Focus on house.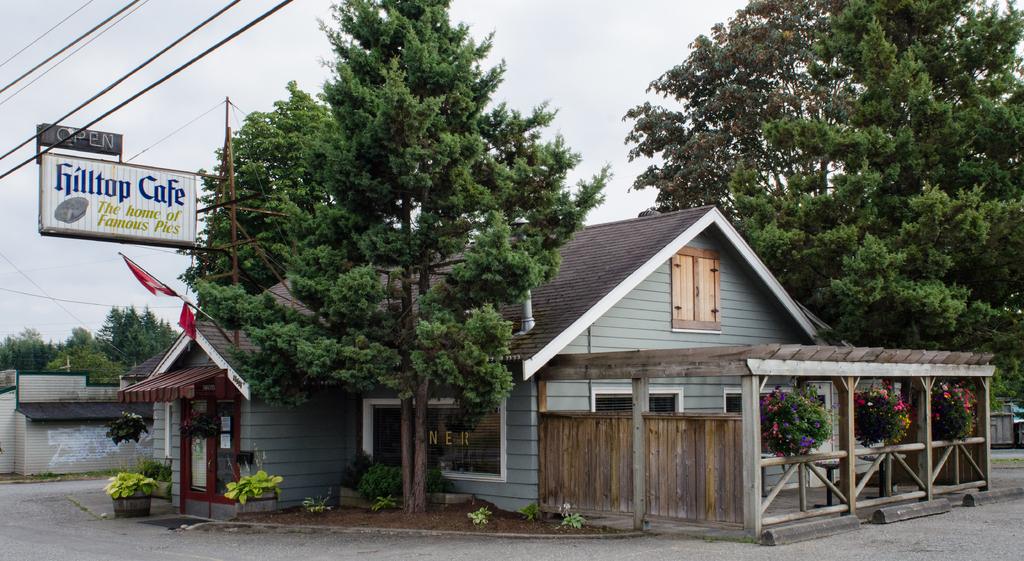
Focused at 0/340/175/480.
